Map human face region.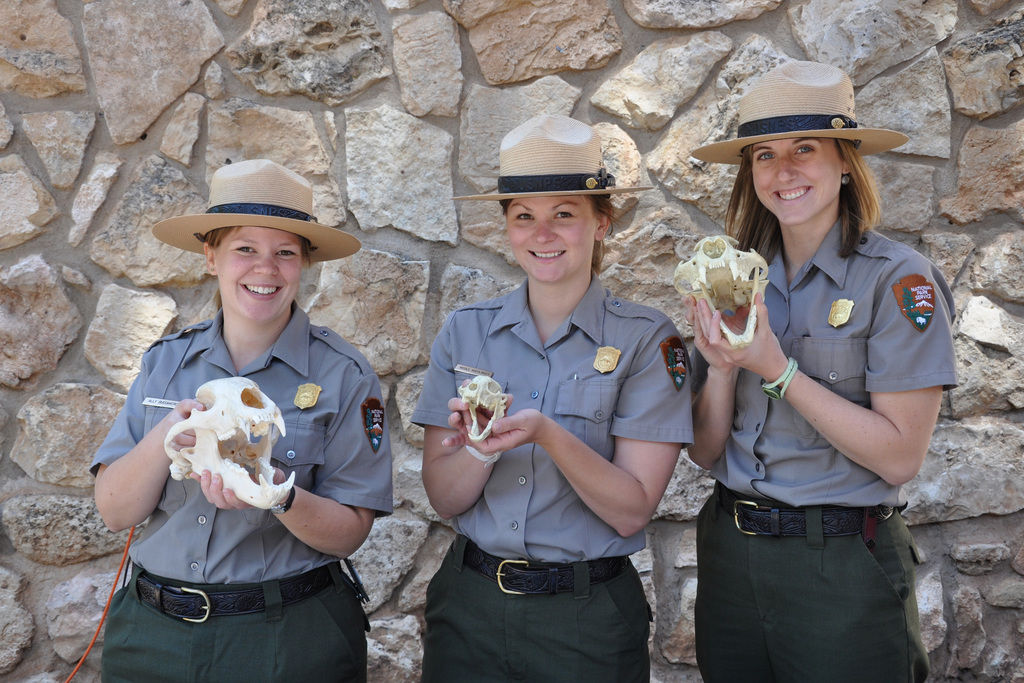
Mapped to Rect(208, 227, 300, 318).
